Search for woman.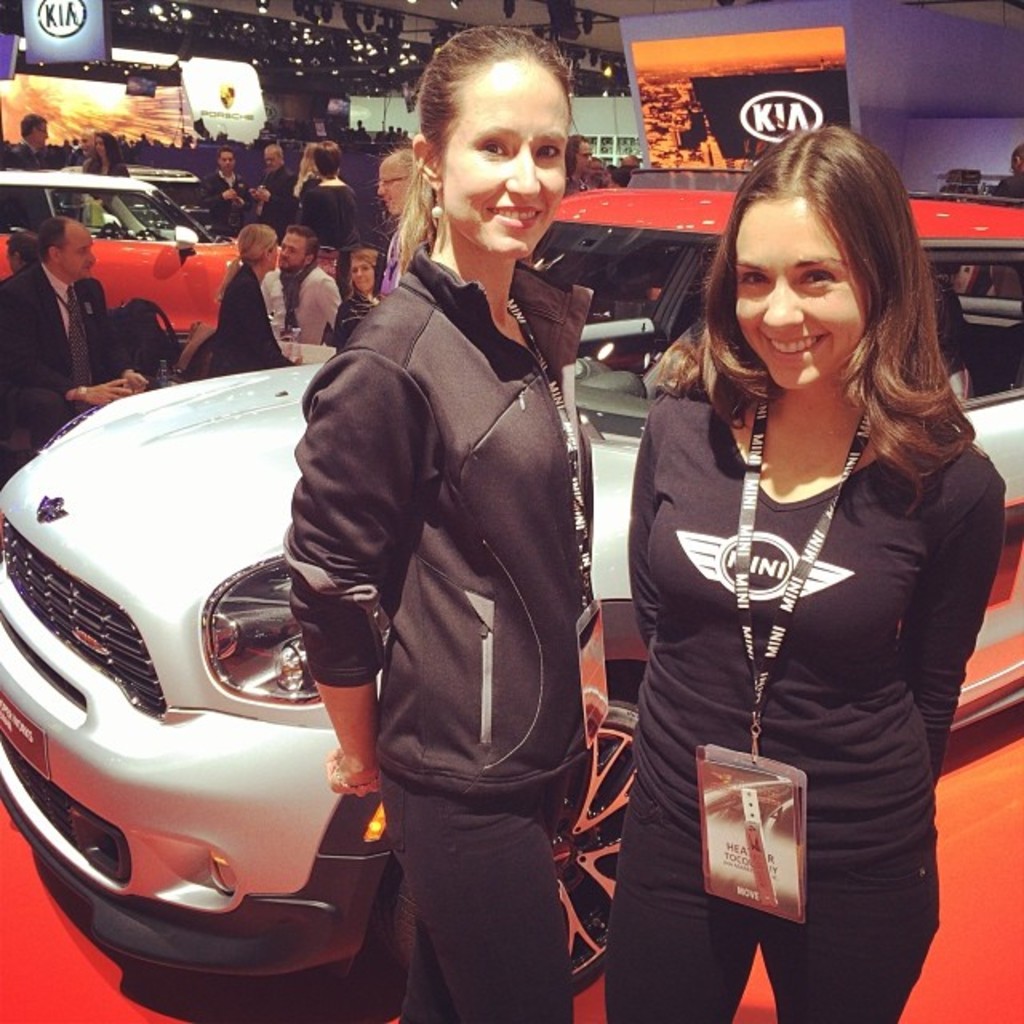
Found at Rect(205, 224, 286, 370).
